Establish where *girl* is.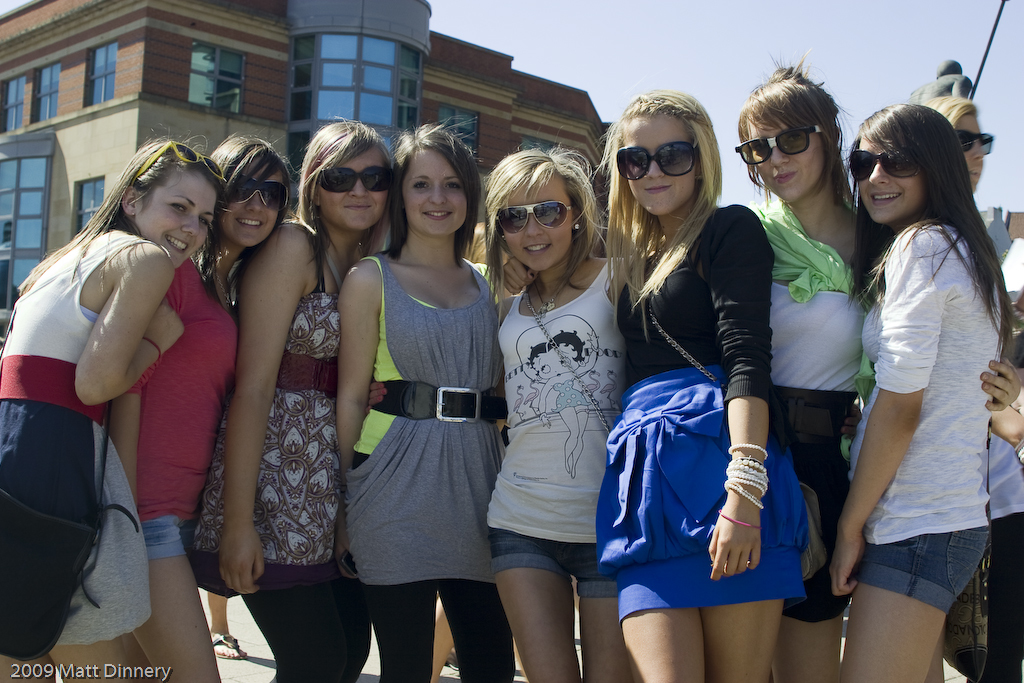
Established at (735,54,1017,682).
